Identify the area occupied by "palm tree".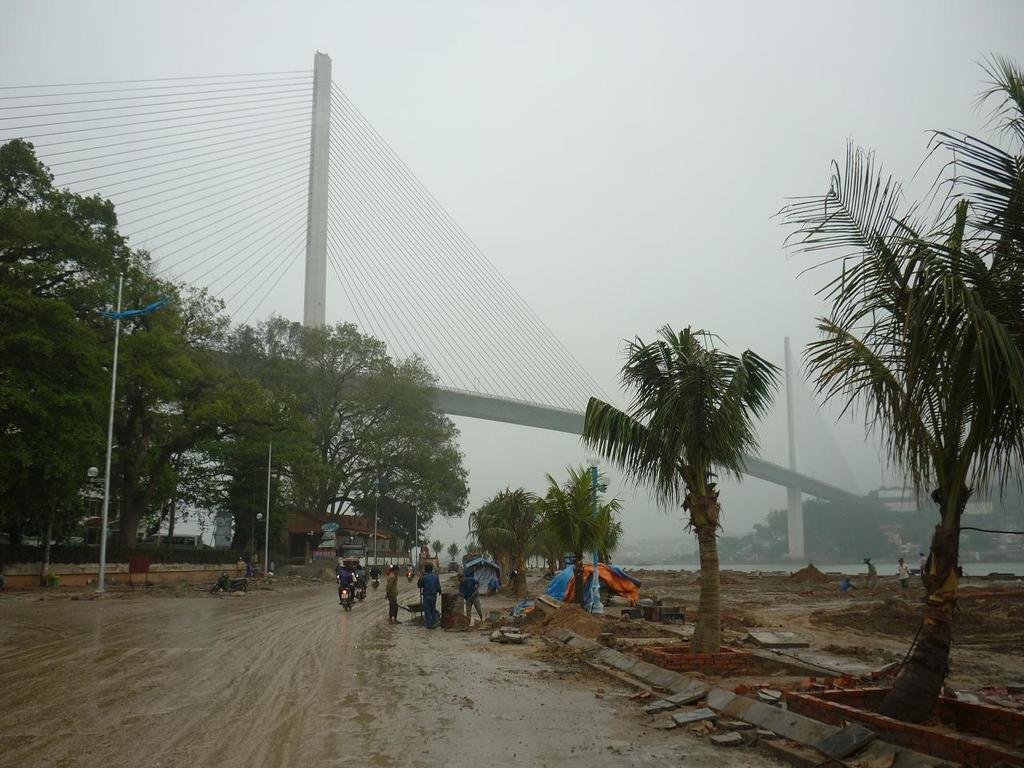
Area: <region>835, 182, 1020, 630</region>.
